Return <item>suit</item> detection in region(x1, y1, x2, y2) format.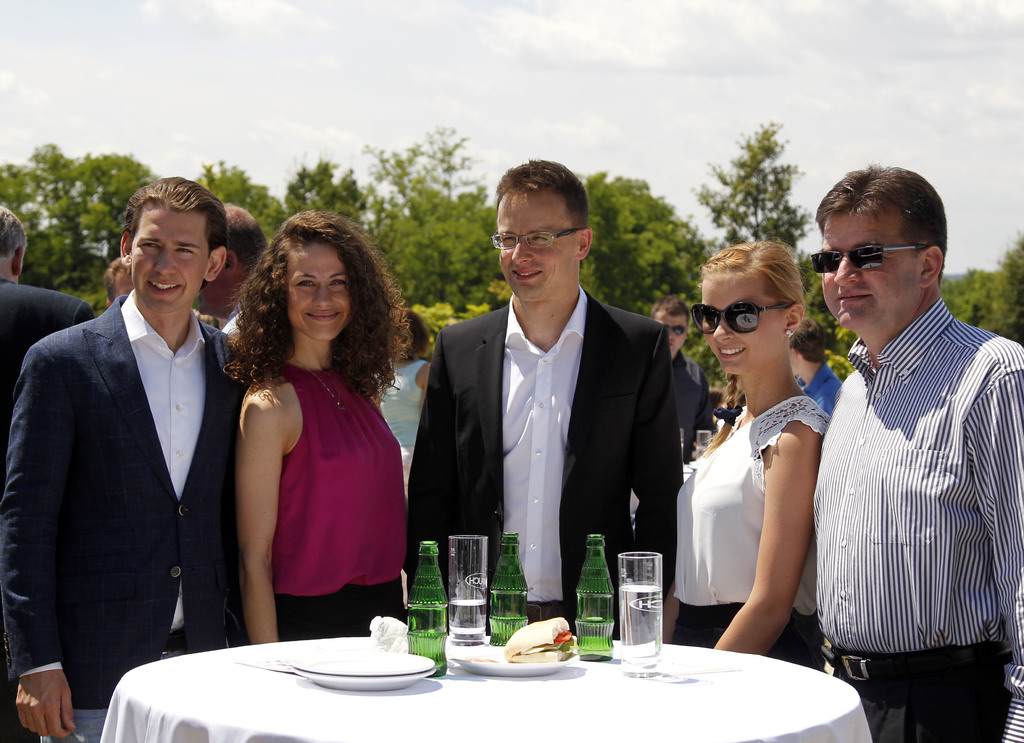
region(0, 275, 100, 443).
